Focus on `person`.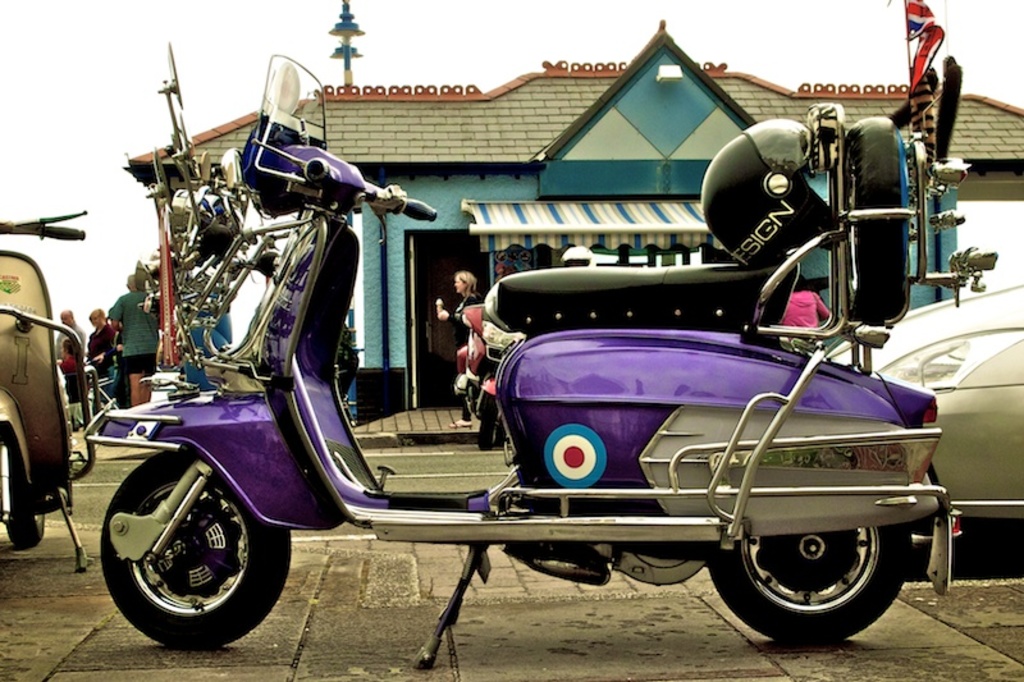
Focused at 87/305/114/375.
